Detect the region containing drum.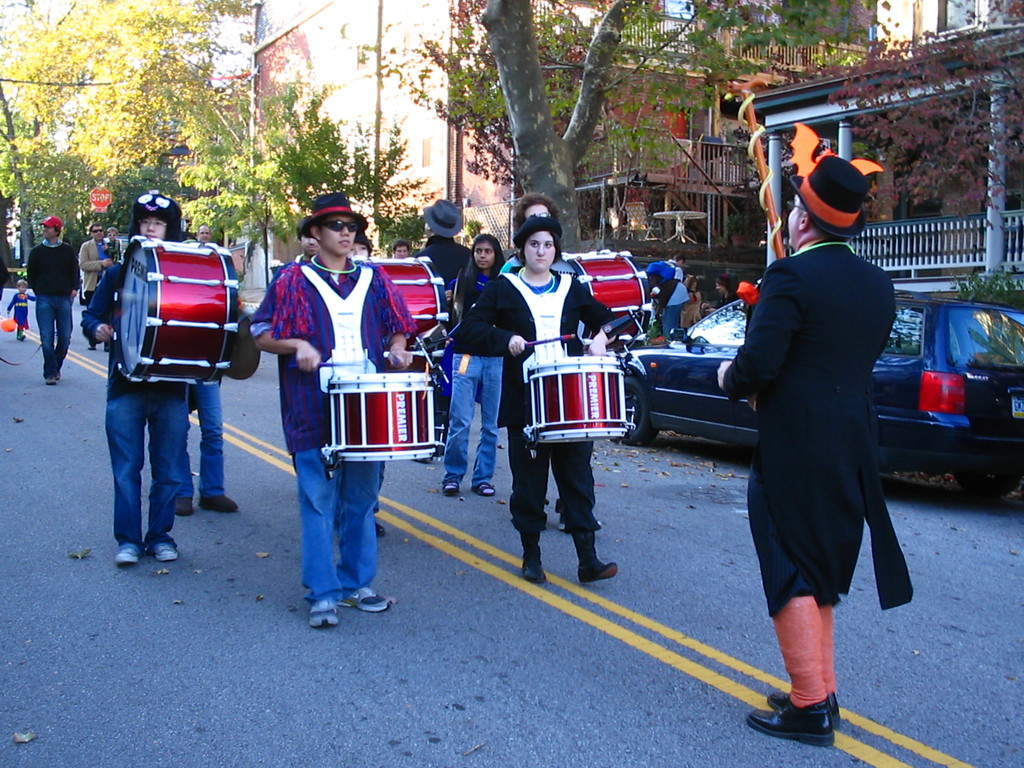
bbox=[357, 258, 451, 349].
